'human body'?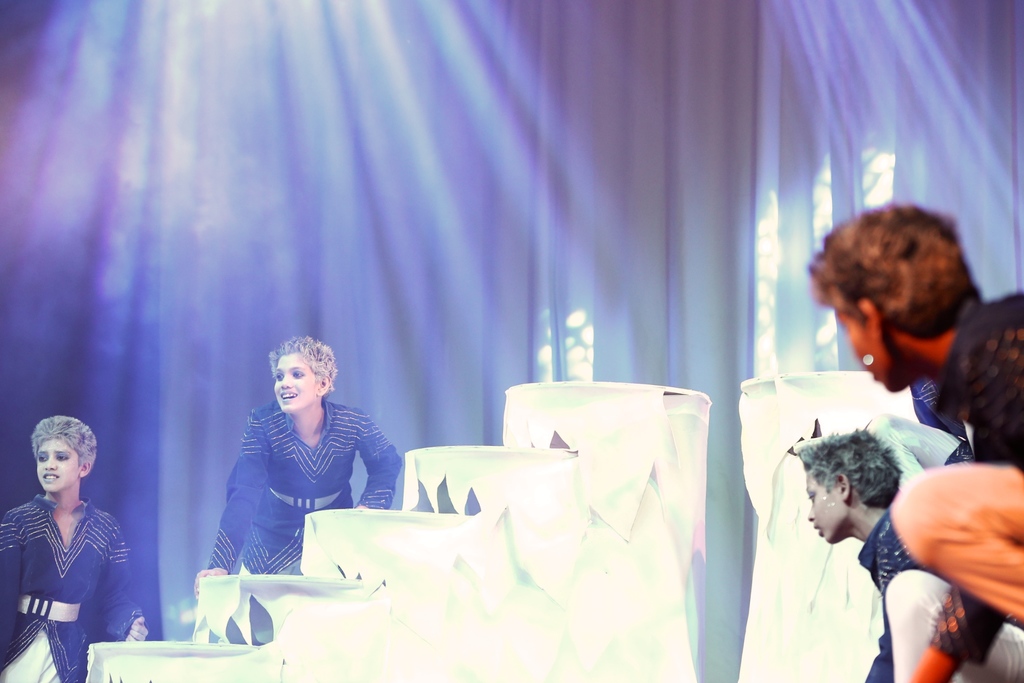
<region>801, 424, 1023, 682</region>
